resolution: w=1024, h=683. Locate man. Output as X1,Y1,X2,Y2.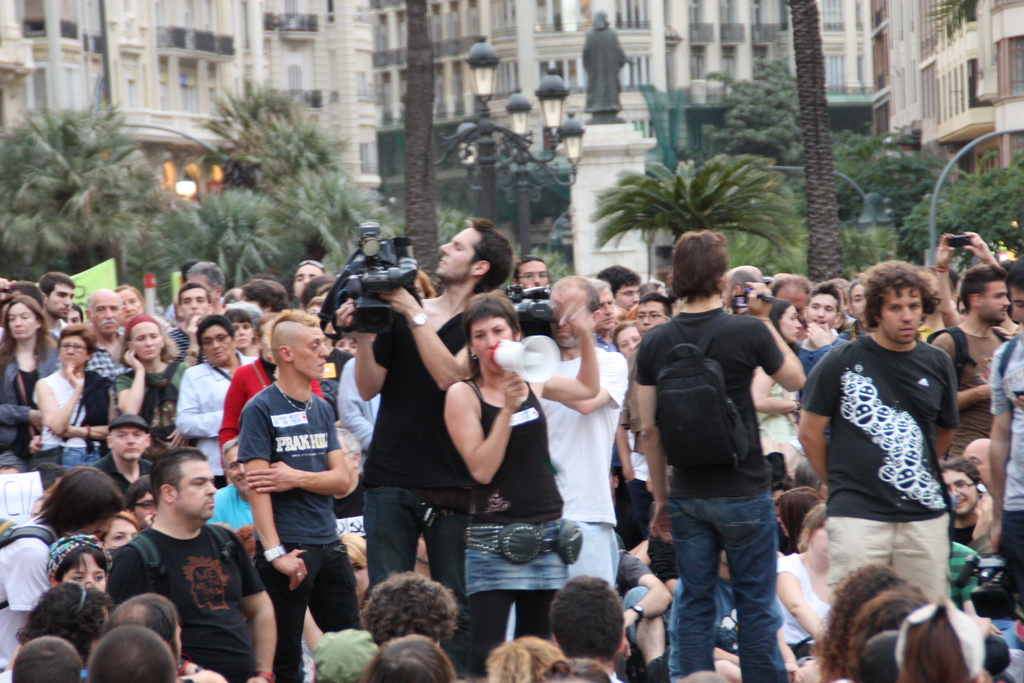
350,217,516,596.
